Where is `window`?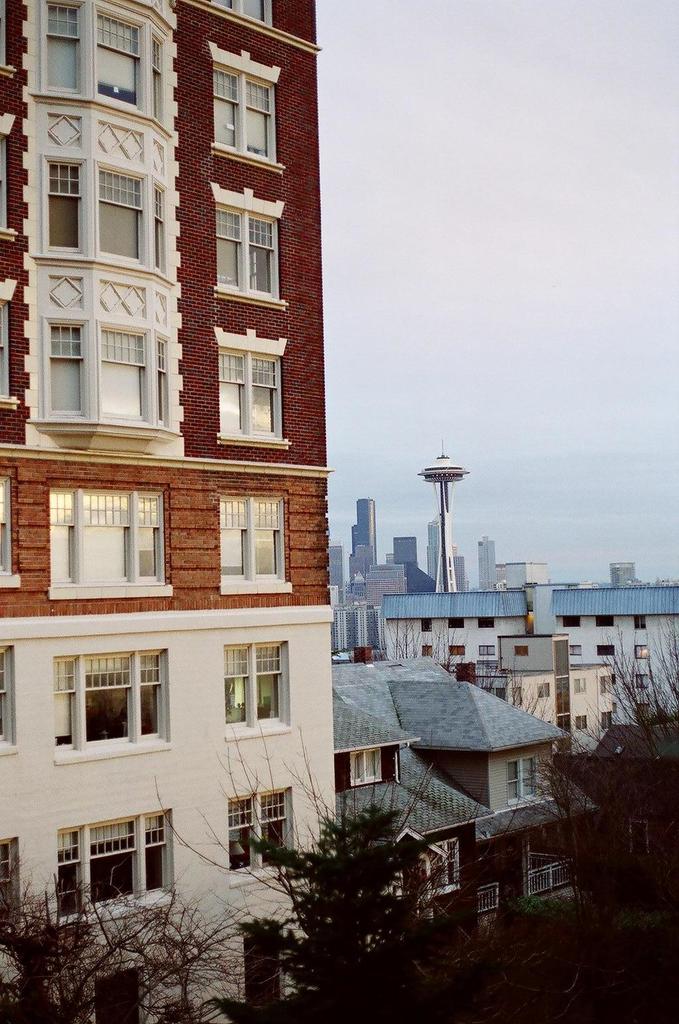
[589, 643, 613, 657].
